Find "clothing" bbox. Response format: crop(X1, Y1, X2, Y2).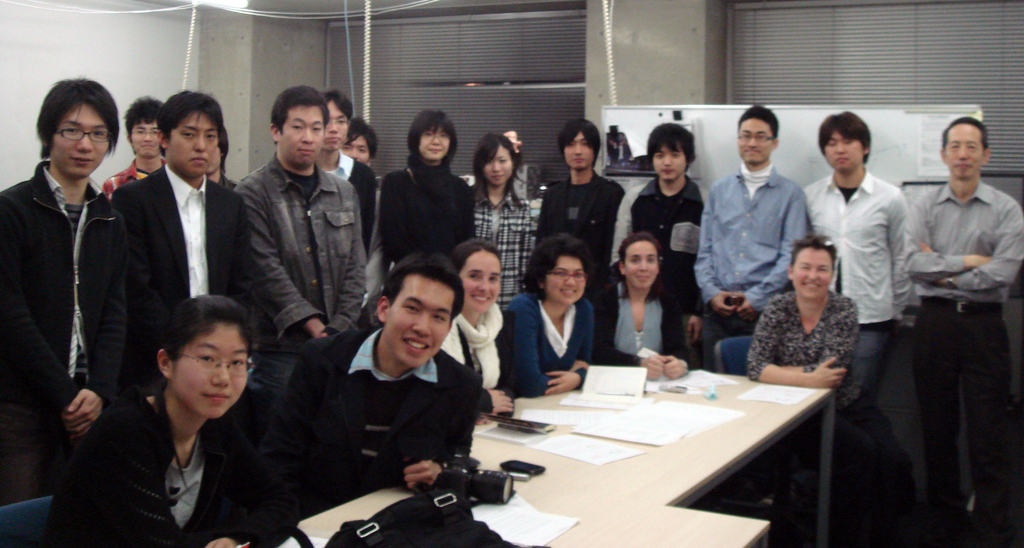
crop(85, 363, 289, 542).
